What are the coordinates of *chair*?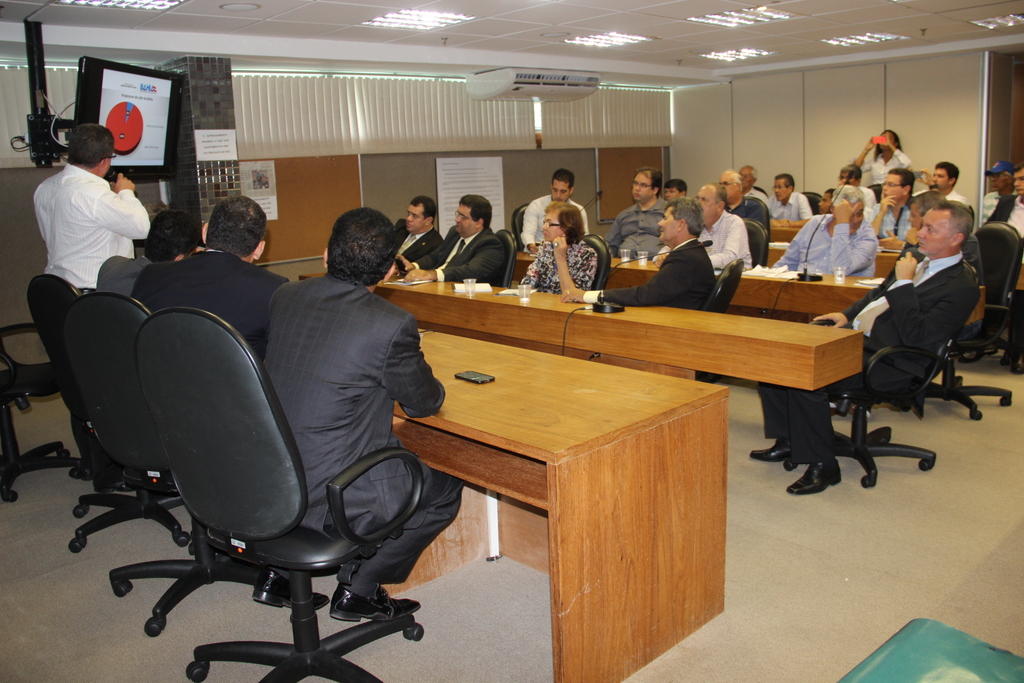
BBox(918, 220, 1023, 421).
